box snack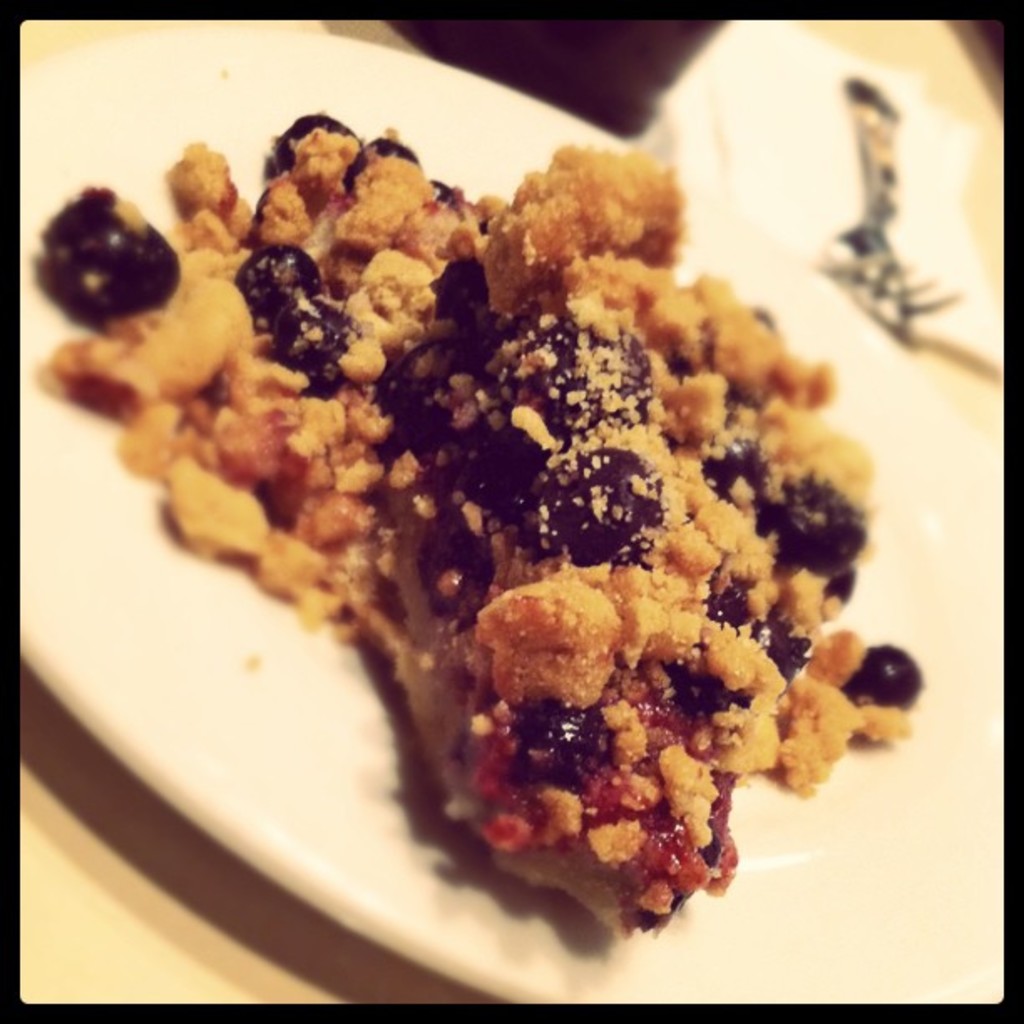
(44,154,932,937)
